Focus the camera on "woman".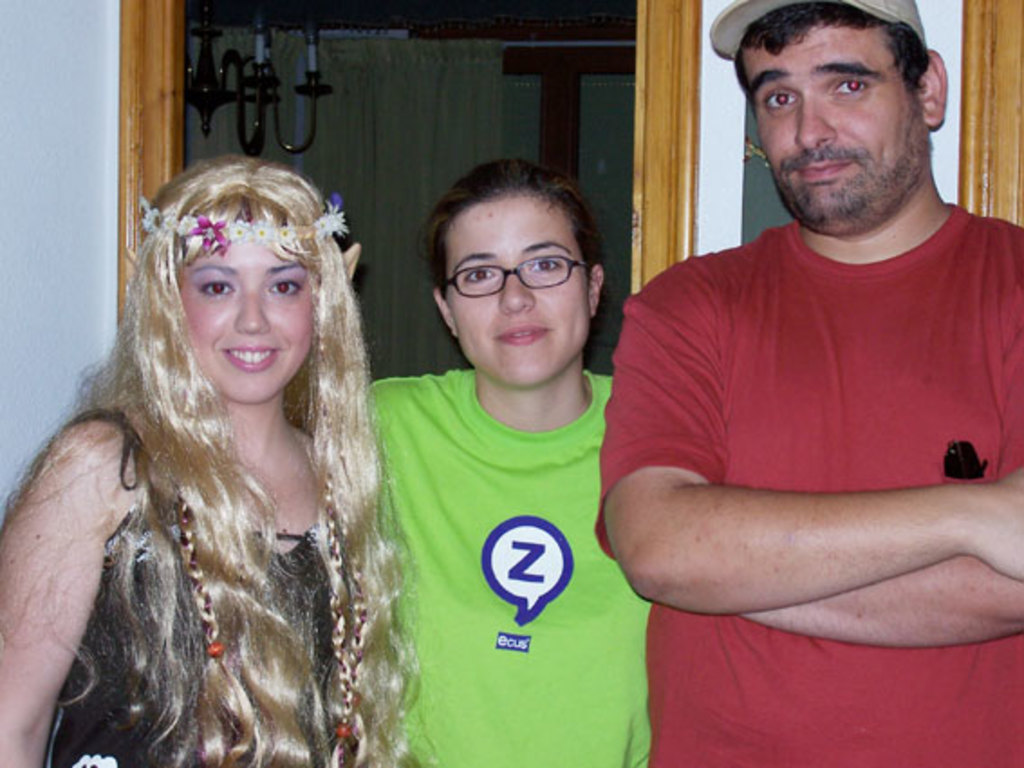
Focus region: box(361, 157, 654, 766).
